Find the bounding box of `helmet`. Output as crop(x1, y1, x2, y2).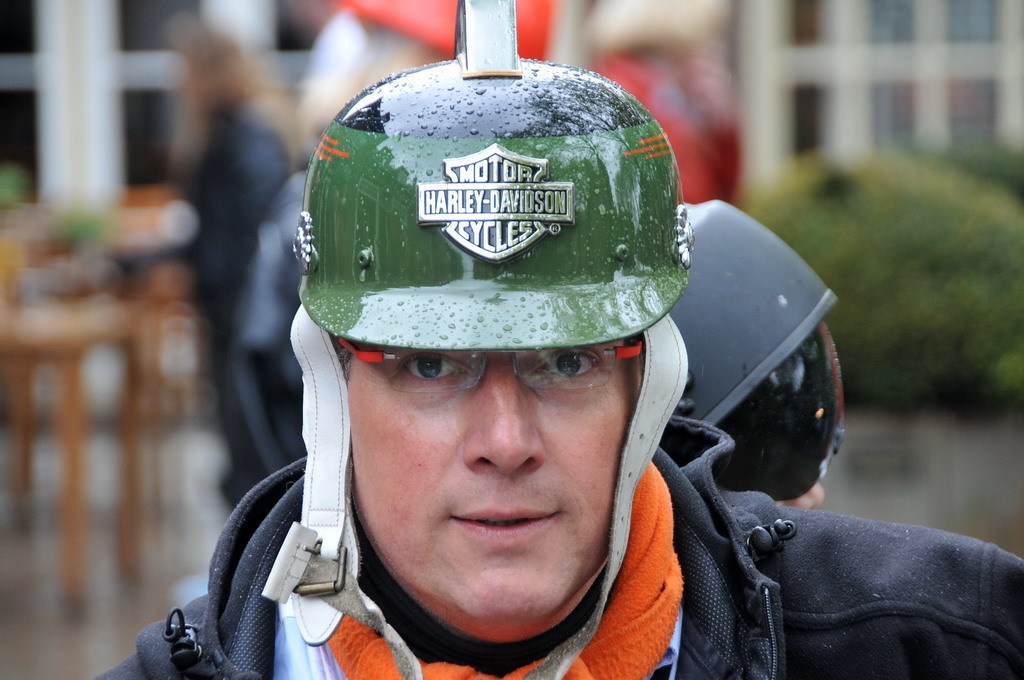
crop(270, 58, 740, 600).
